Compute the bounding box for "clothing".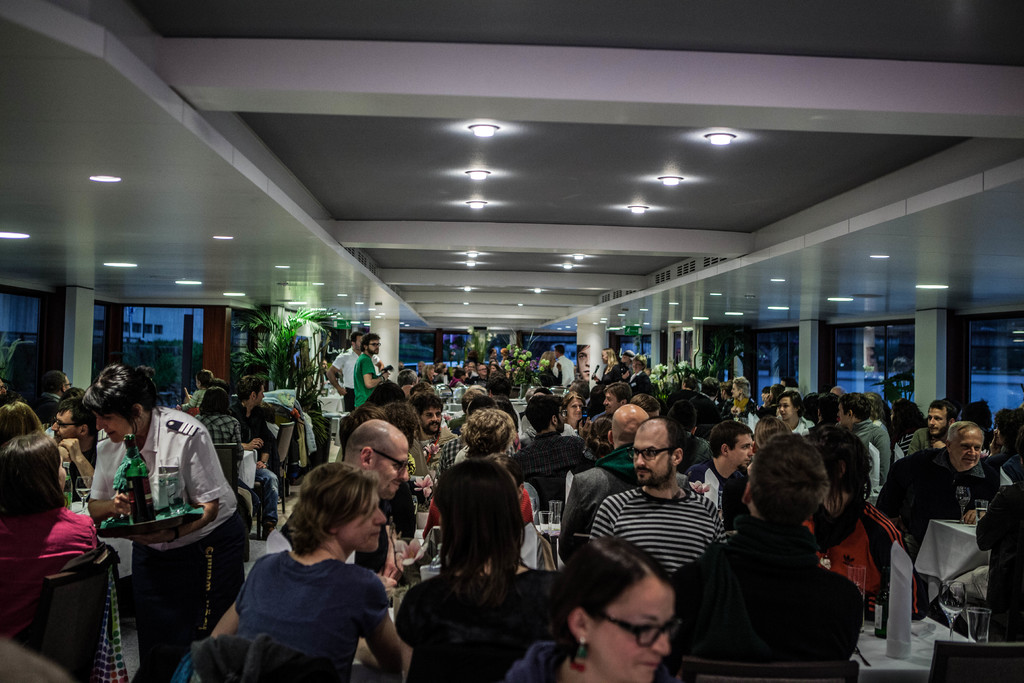
184:390:207:420.
